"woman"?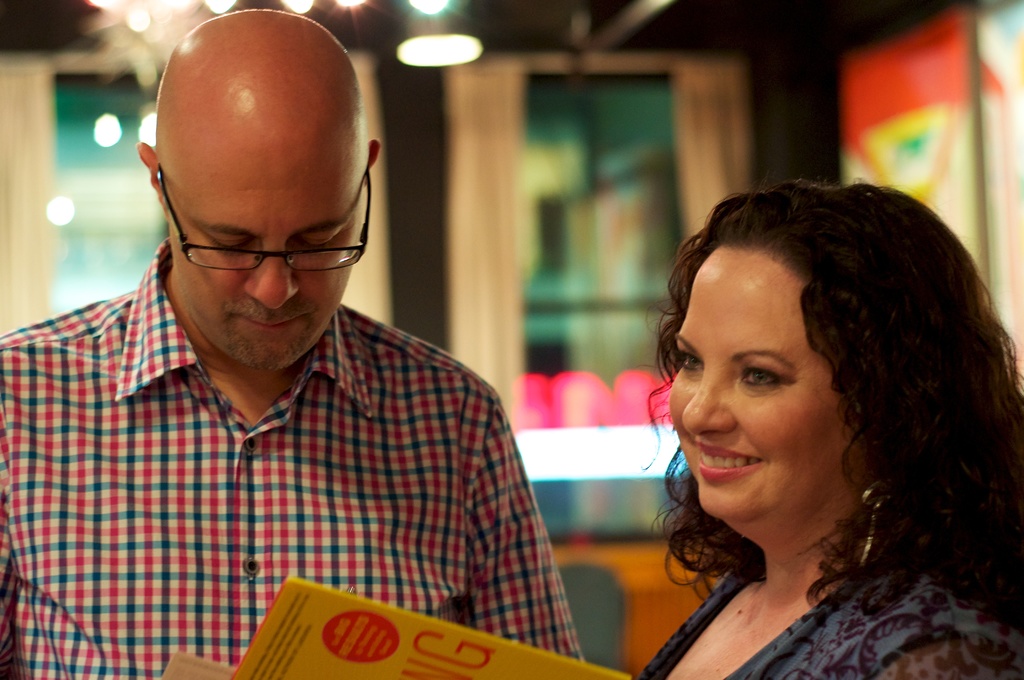
562/160/1013/673
